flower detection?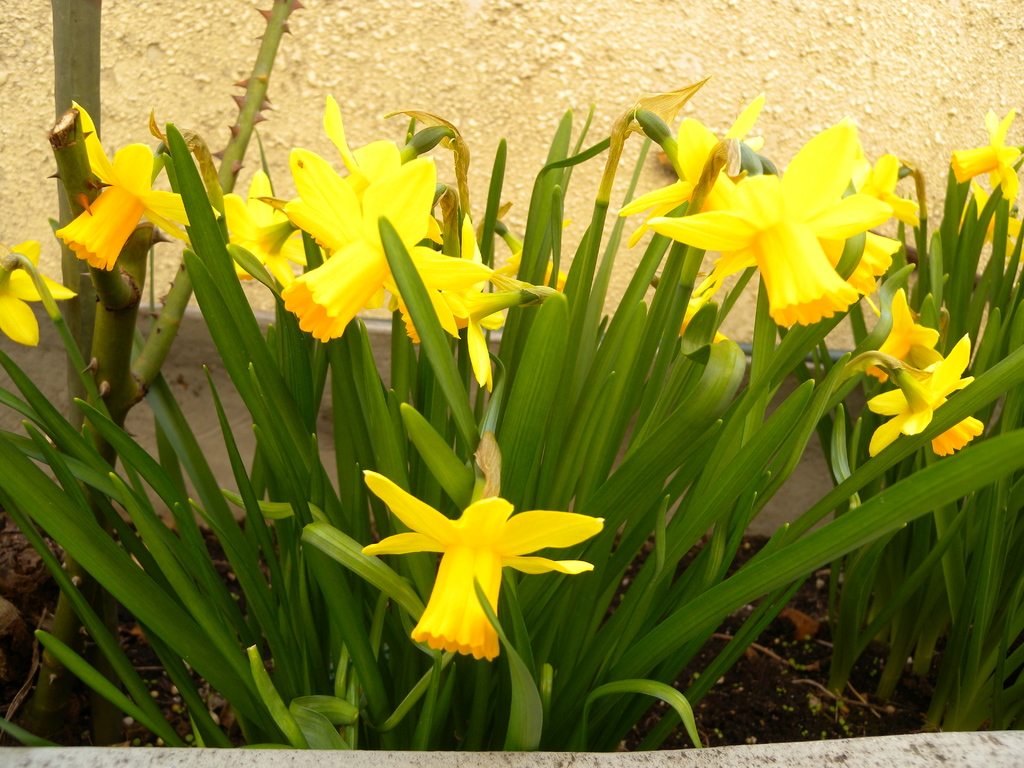
select_region(0, 237, 76, 351)
